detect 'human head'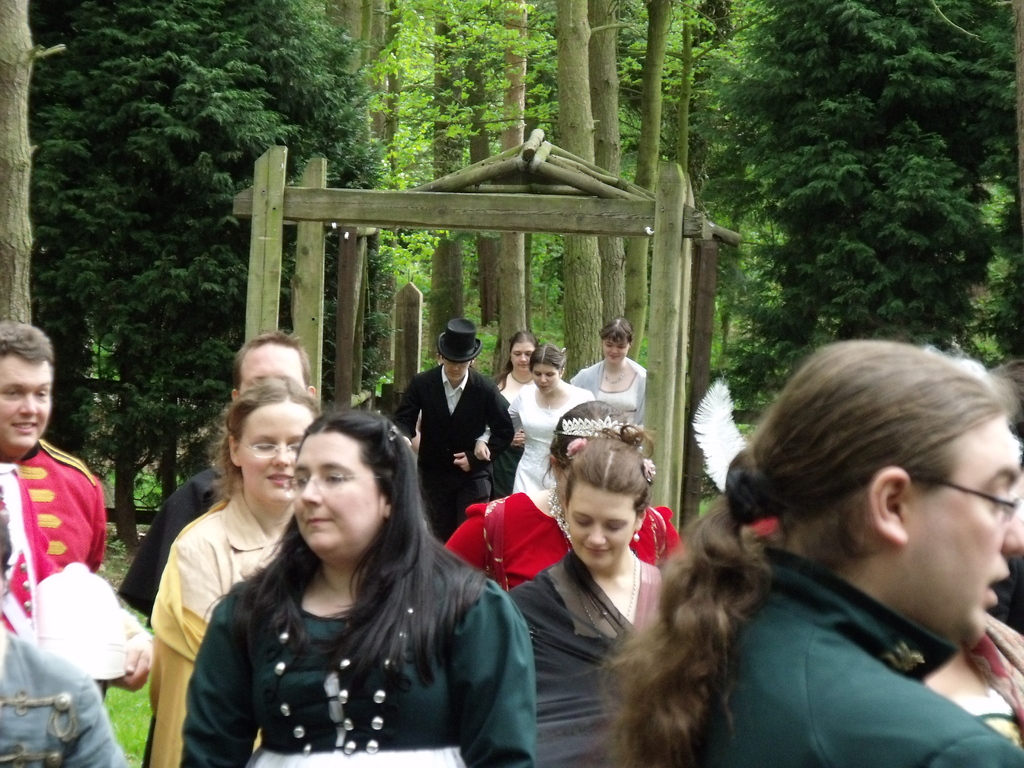
[x1=217, y1=384, x2=321, y2=507]
